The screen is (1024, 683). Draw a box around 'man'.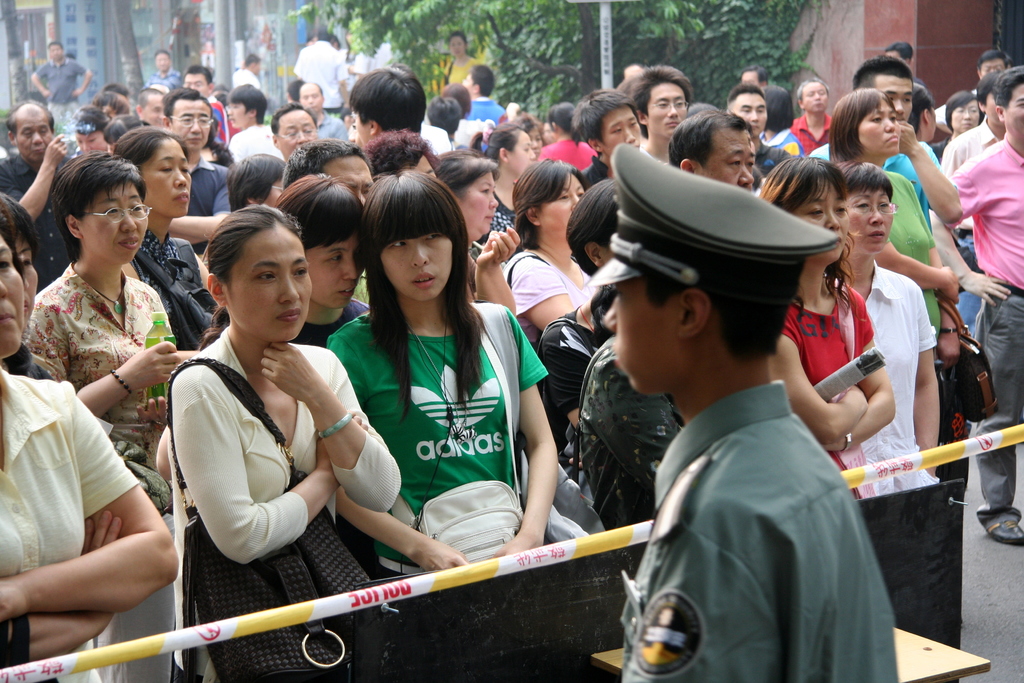
[left=570, top=86, right=641, bottom=188].
